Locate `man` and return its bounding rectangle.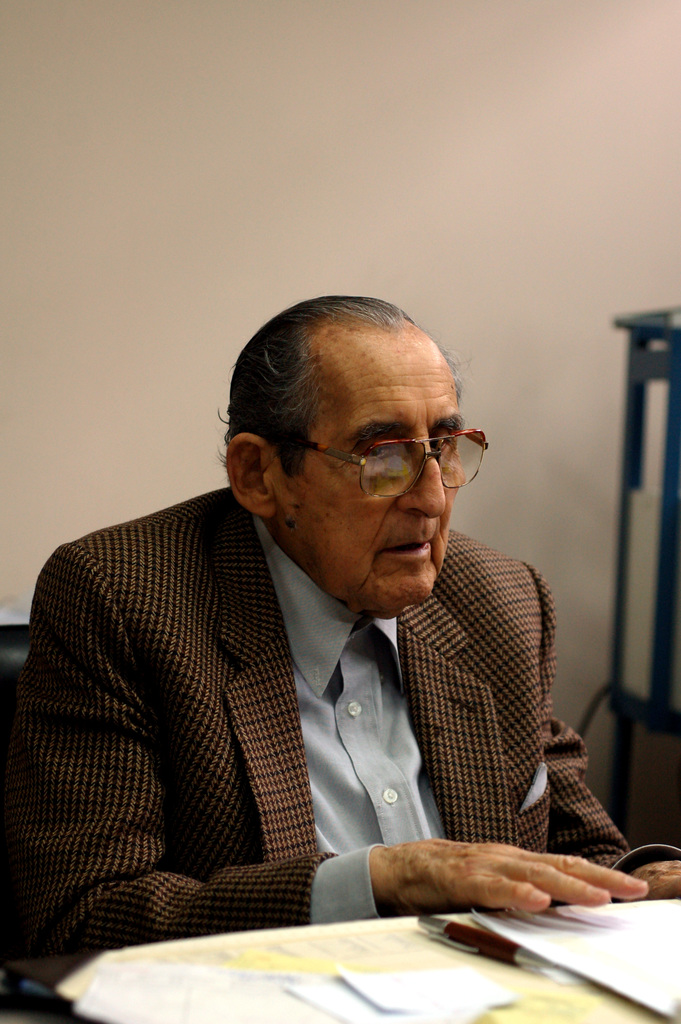
bbox=(0, 287, 680, 992).
